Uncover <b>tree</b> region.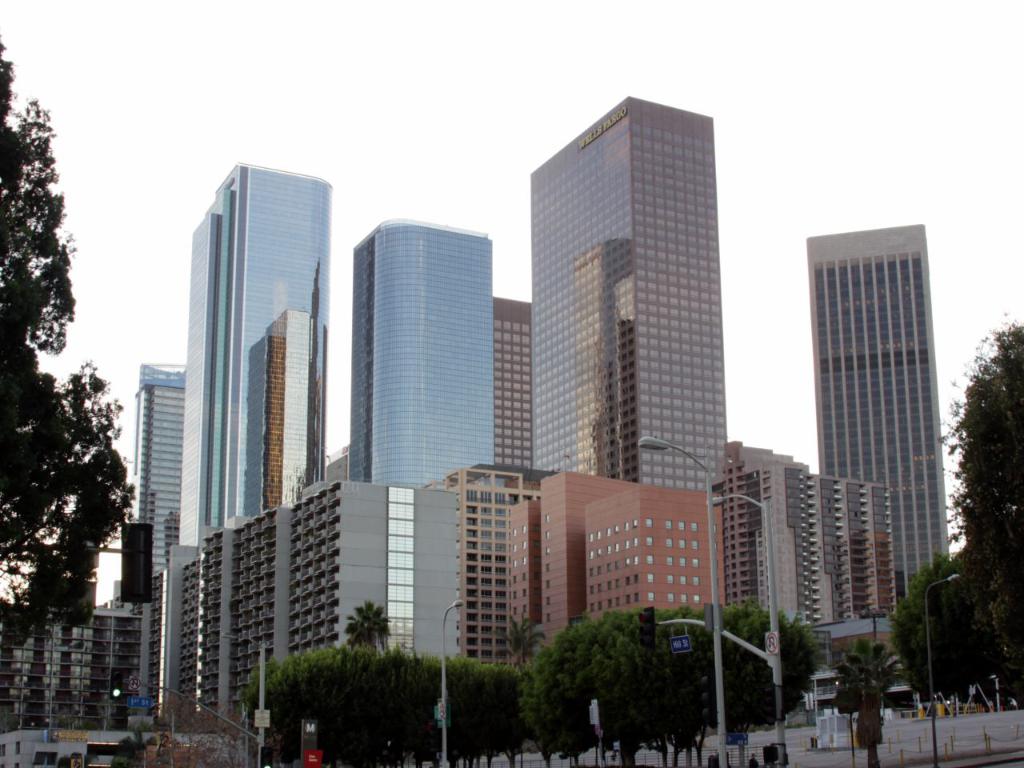
Uncovered: box=[940, 306, 1023, 562].
